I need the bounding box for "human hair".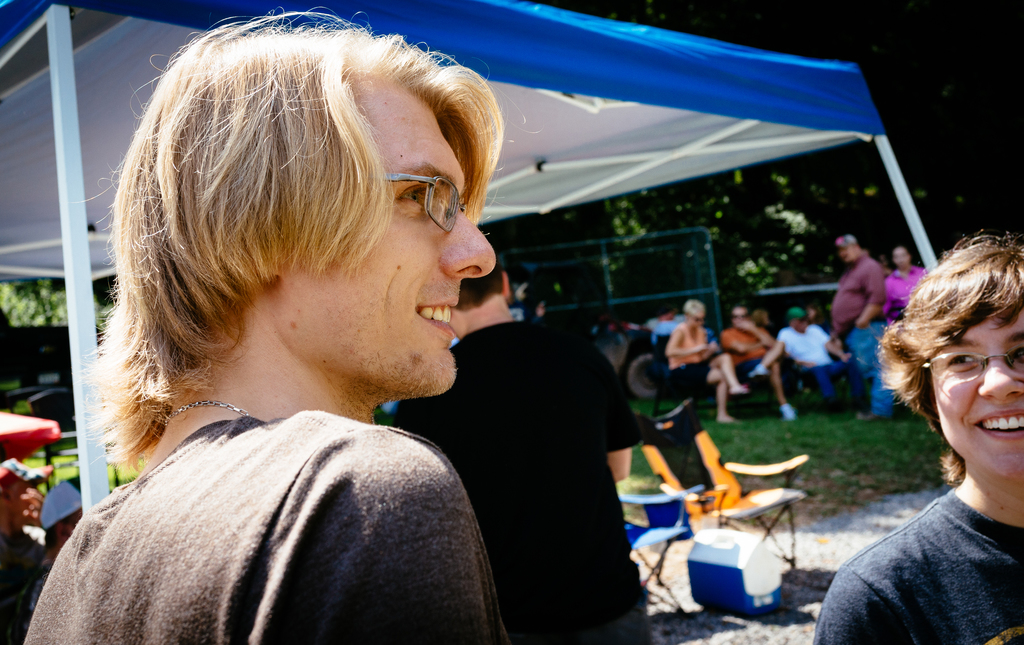
Here it is: {"left": 77, "top": 3, "right": 481, "bottom": 471}.
